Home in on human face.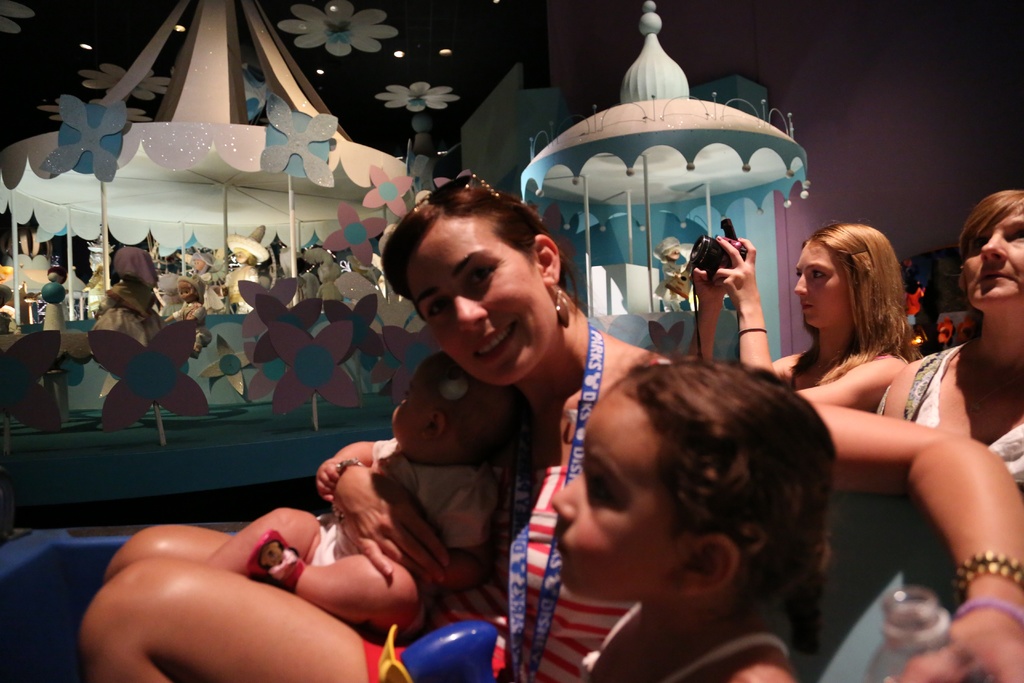
Homed in at bbox=(795, 240, 847, 325).
